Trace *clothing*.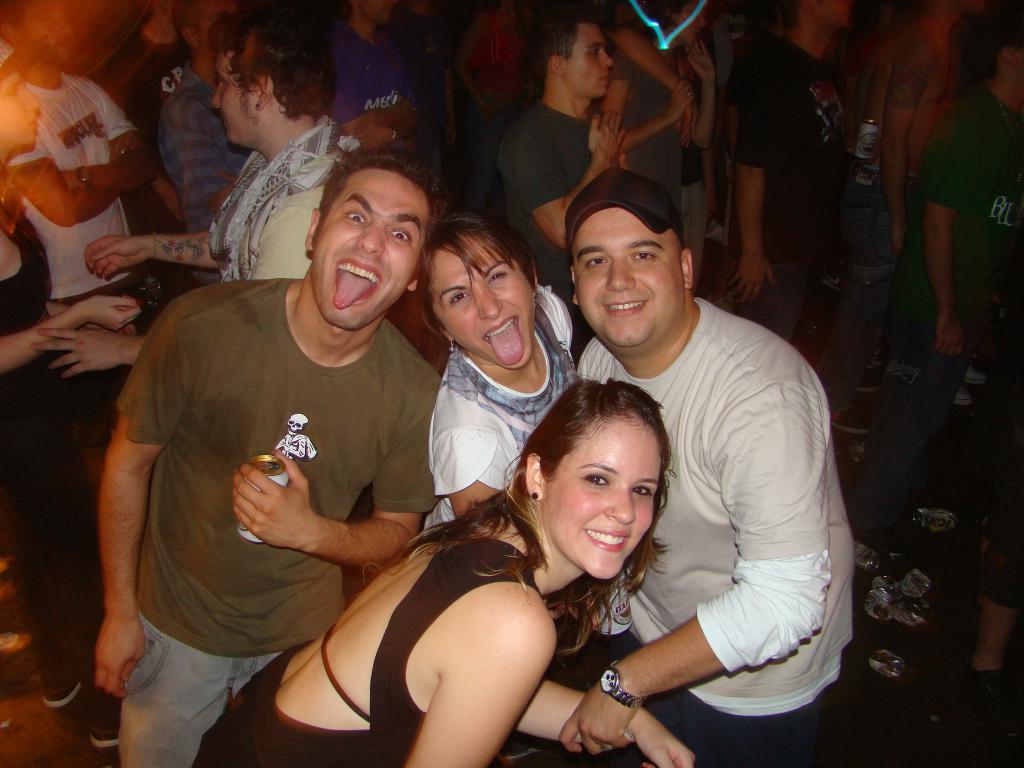
Traced to box=[845, 301, 998, 538].
